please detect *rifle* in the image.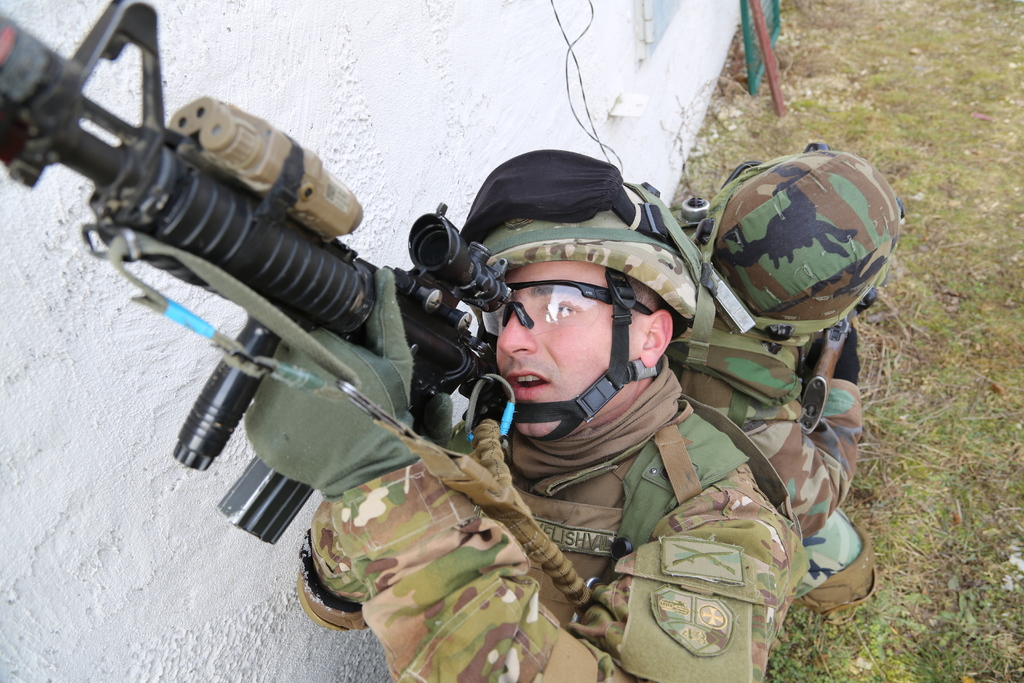
pyautogui.locateOnScreen(14, 42, 545, 536).
